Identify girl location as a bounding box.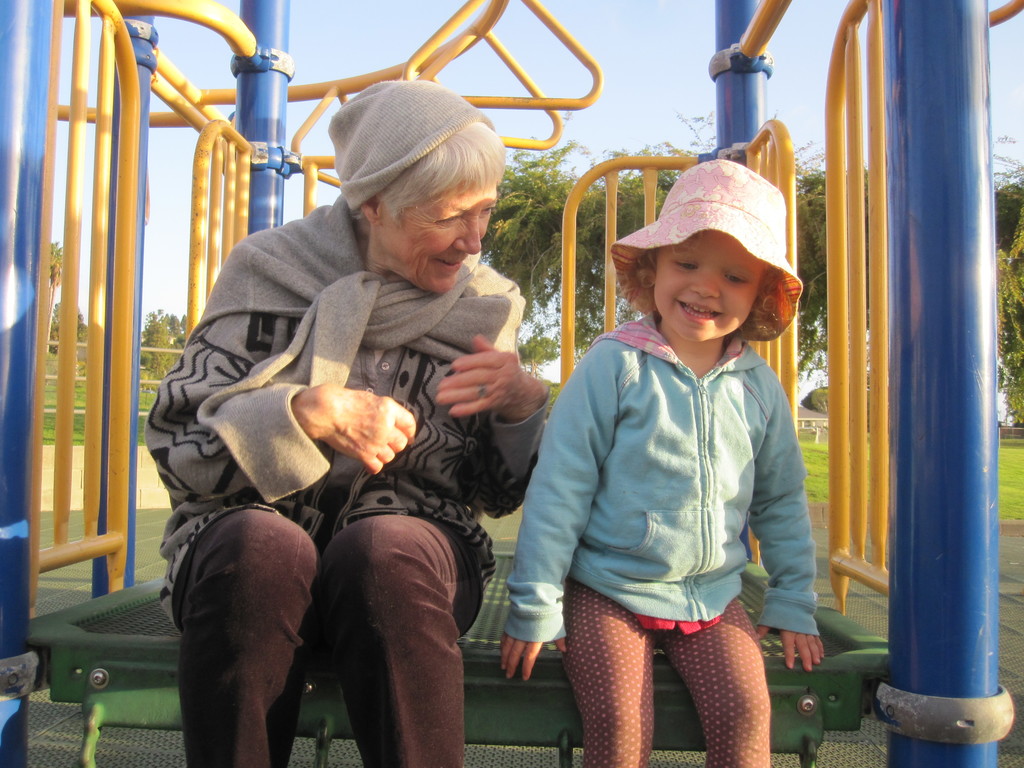
box(497, 157, 828, 767).
